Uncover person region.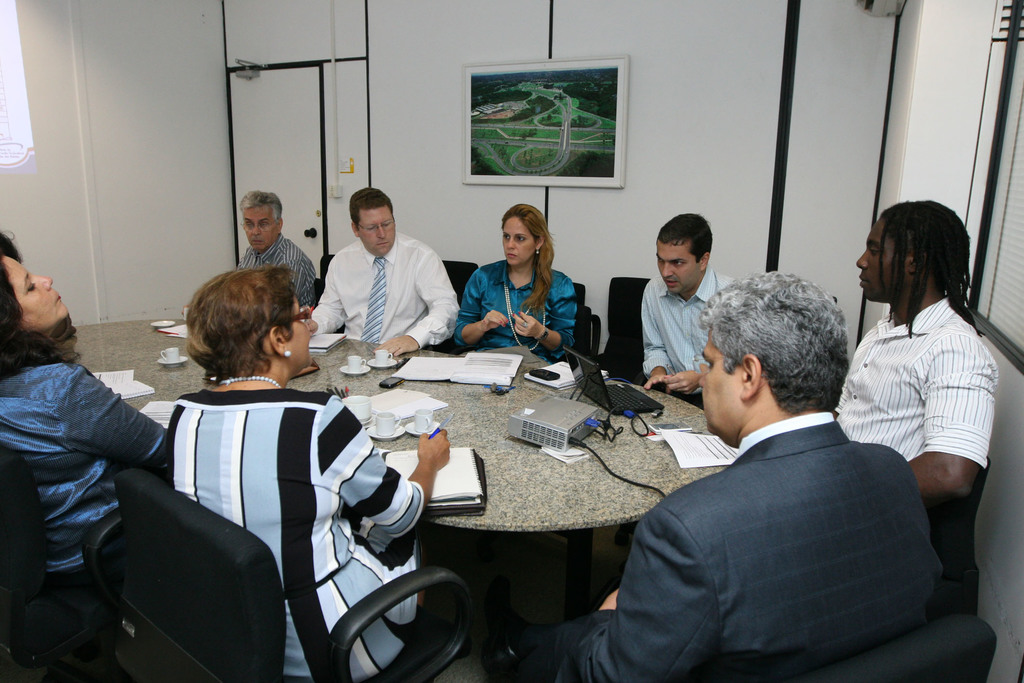
Uncovered: [left=846, top=199, right=1020, bottom=527].
